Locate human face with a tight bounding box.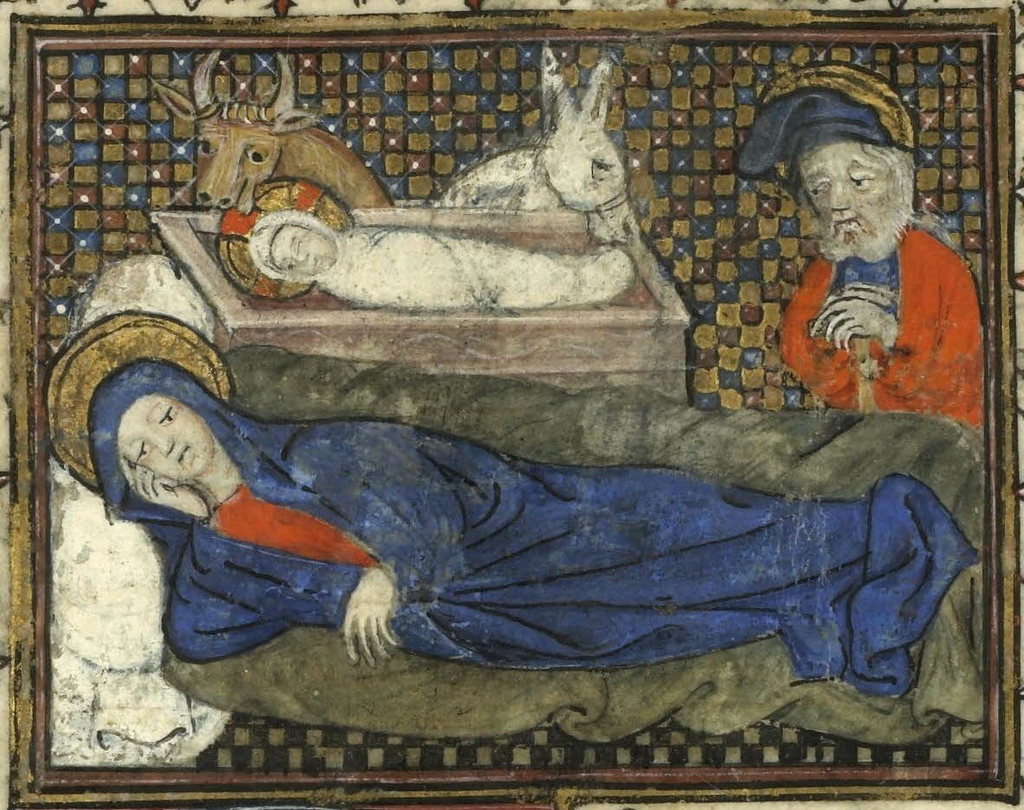
Rect(801, 142, 896, 240).
